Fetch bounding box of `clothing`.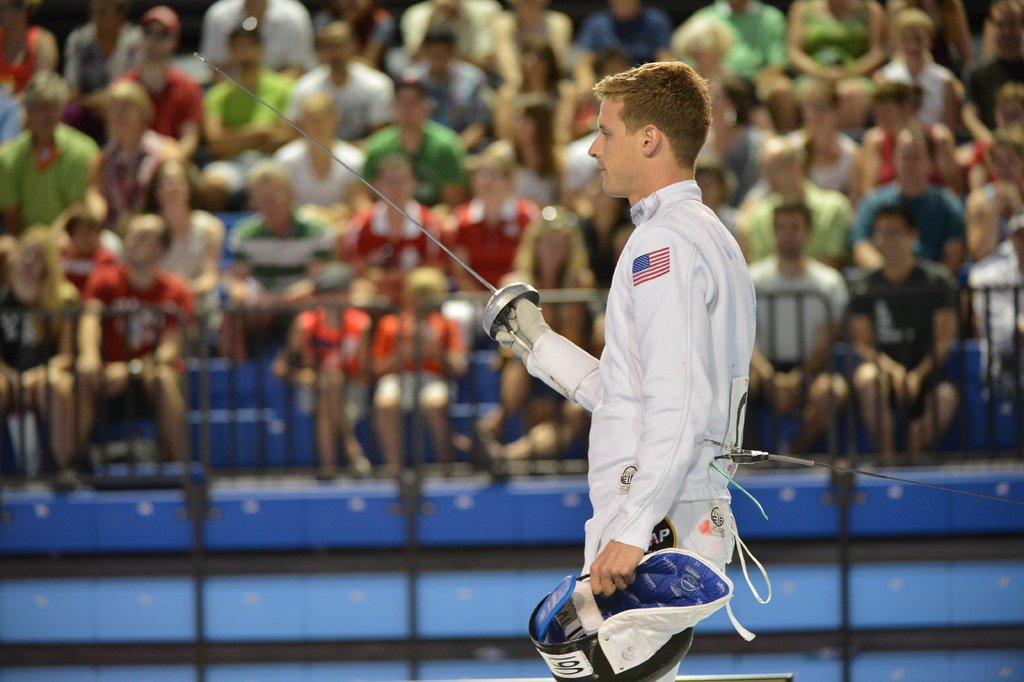
Bbox: pyautogui.locateOnScreen(124, 72, 203, 174).
